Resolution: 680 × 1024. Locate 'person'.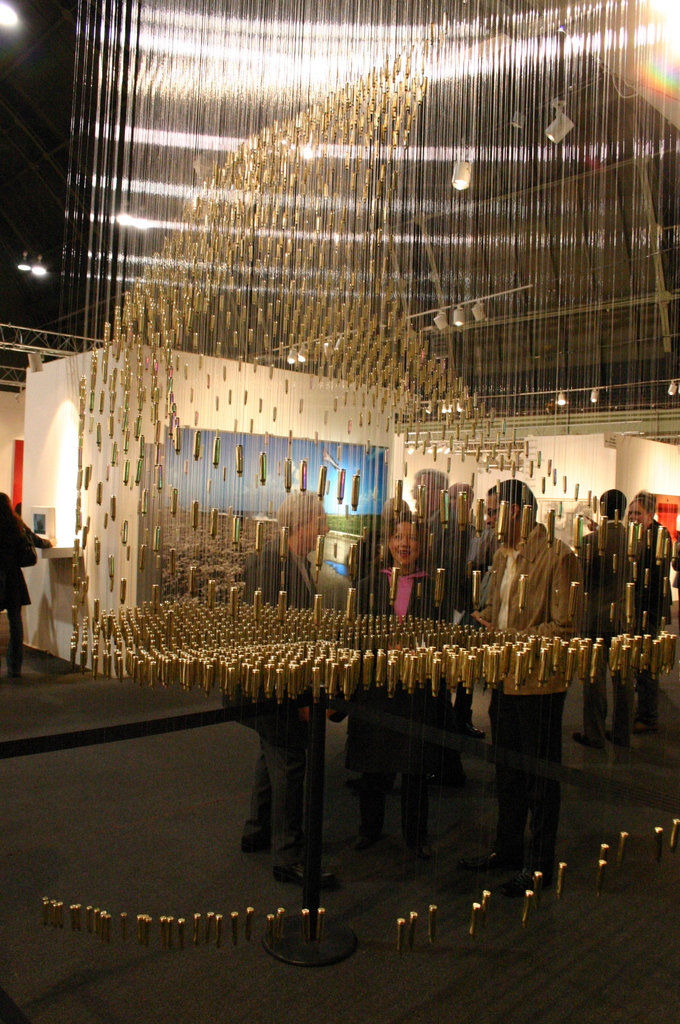
pyautogui.locateOnScreen(356, 517, 436, 860).
